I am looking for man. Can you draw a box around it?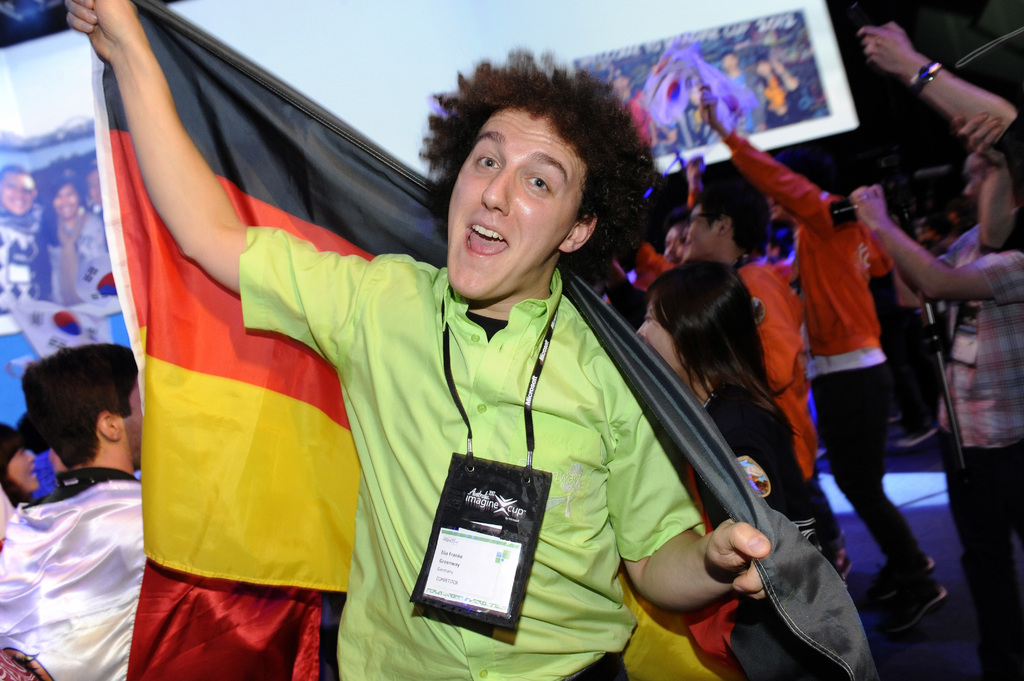
Sure, the bounding box is [left=675, top=168, right=856, bottom=581].
